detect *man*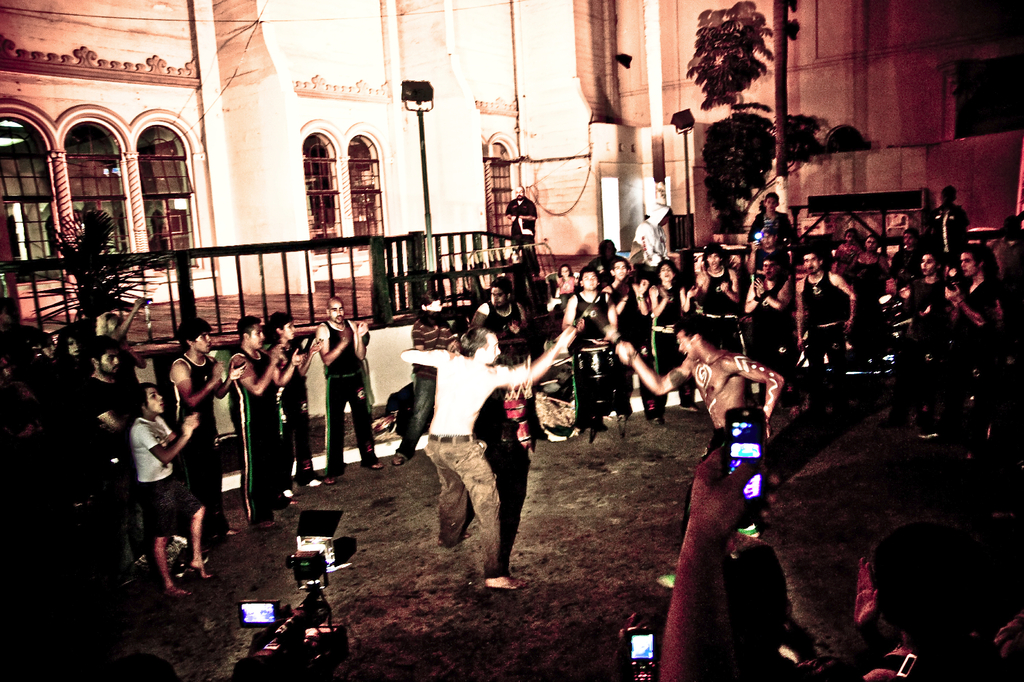
Rect(168, 320, 248, 549)
